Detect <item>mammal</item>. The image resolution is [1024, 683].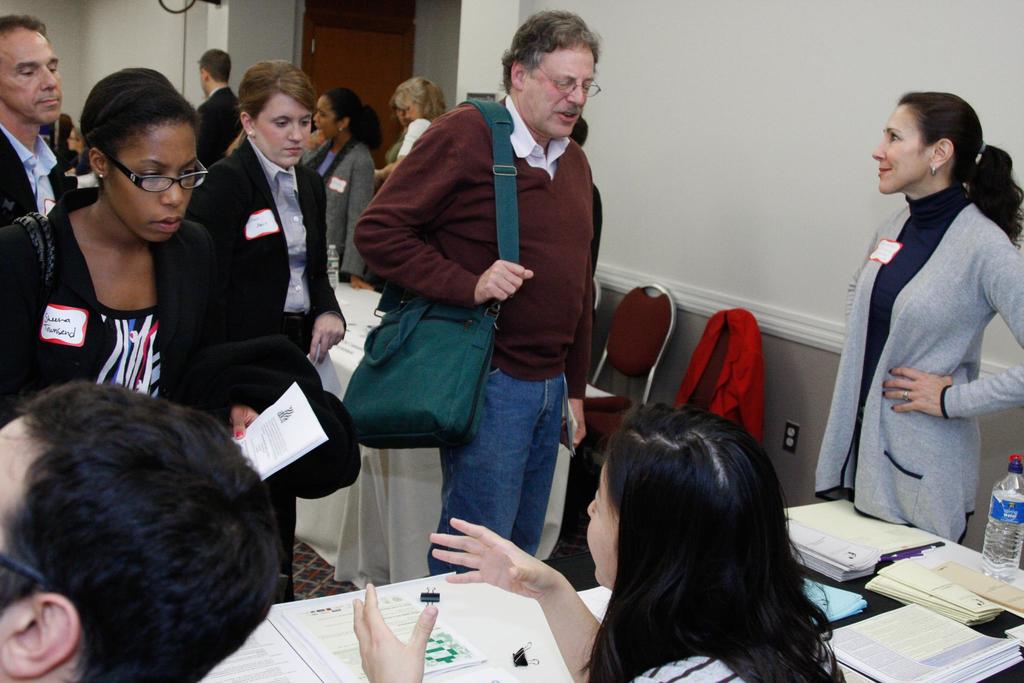
locate(17, 72, 229, 443).
